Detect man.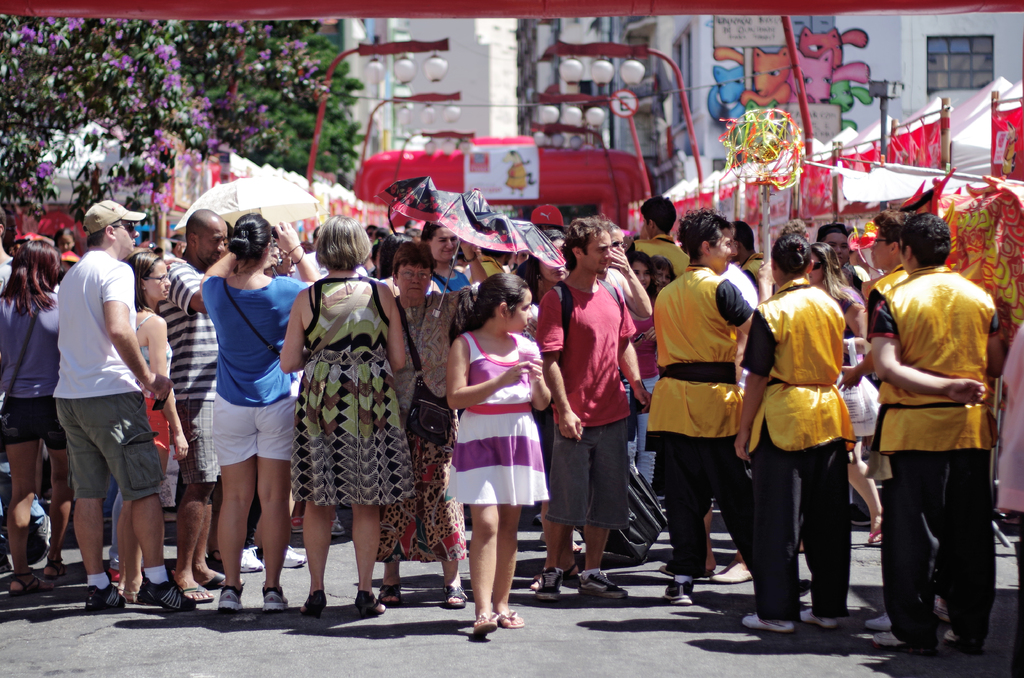
Detected at locate(644, 207, 754, 604).
